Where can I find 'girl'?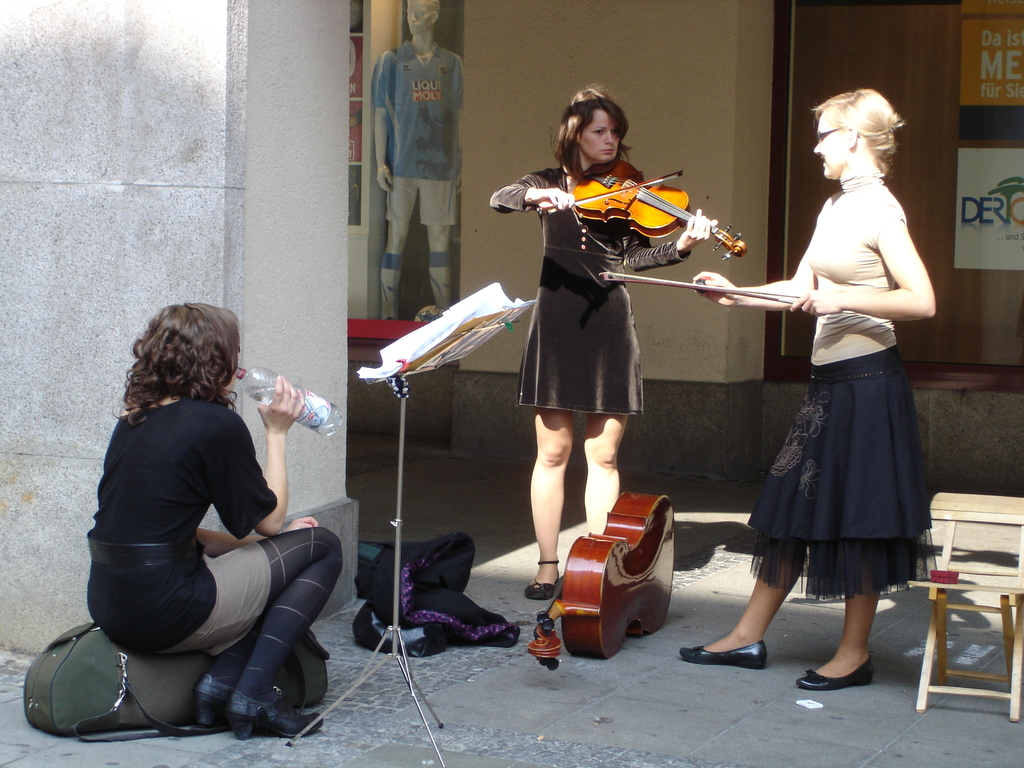
You can find it at 86/303/343/741.
